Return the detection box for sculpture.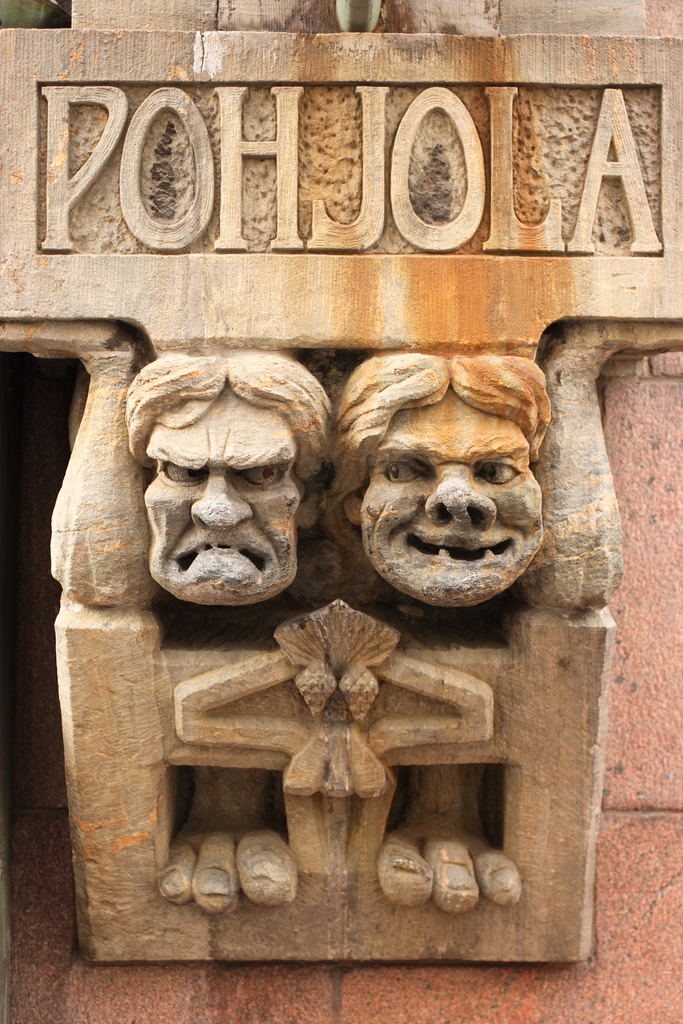
[333, 346, 581, 639].
